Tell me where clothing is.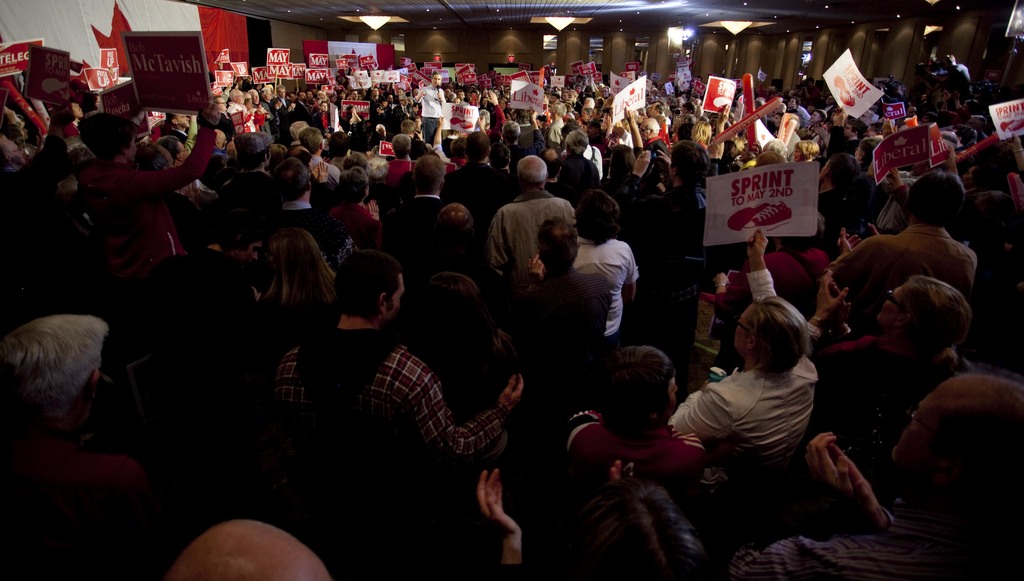
clothing is at x1=263, y1=322, x2=517, y2=514.
